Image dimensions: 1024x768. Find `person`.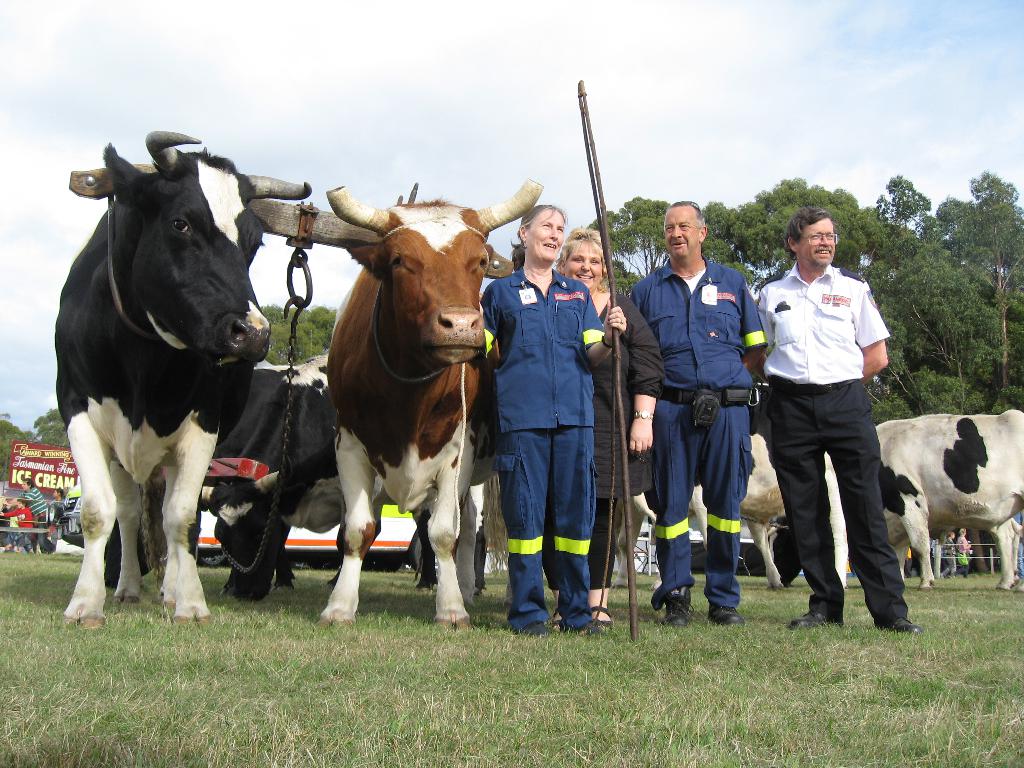
[x1=10, y1=495, x2=17, y2=554].
